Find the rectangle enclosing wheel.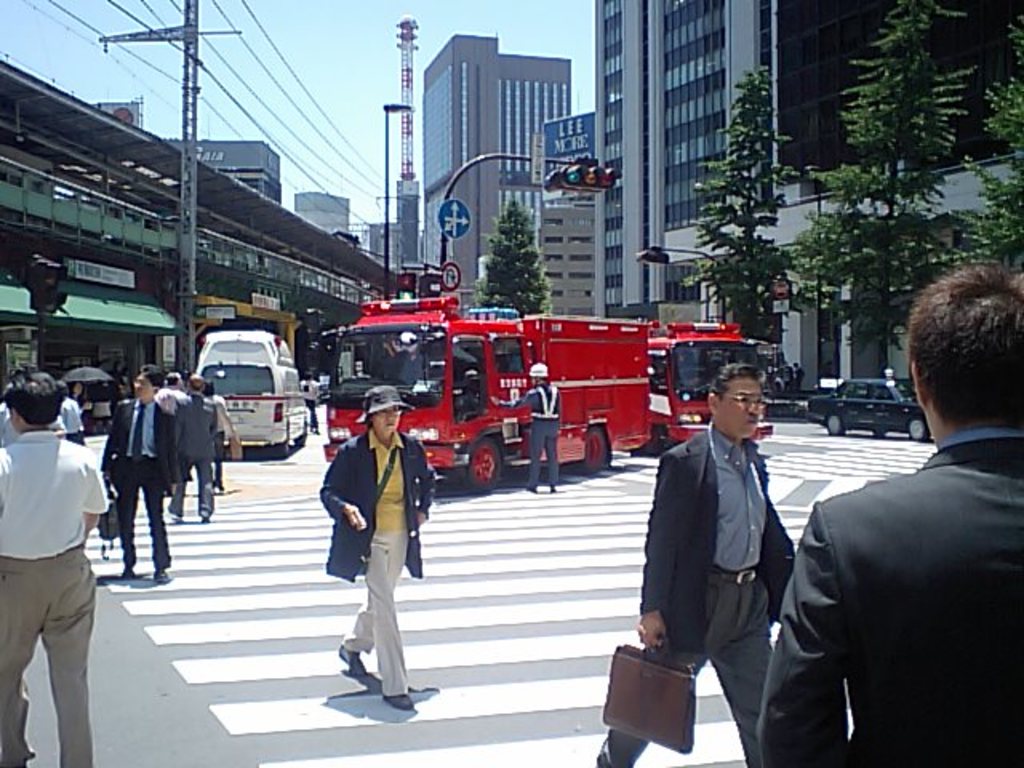
l=645, t=427, r=669, b=456.
